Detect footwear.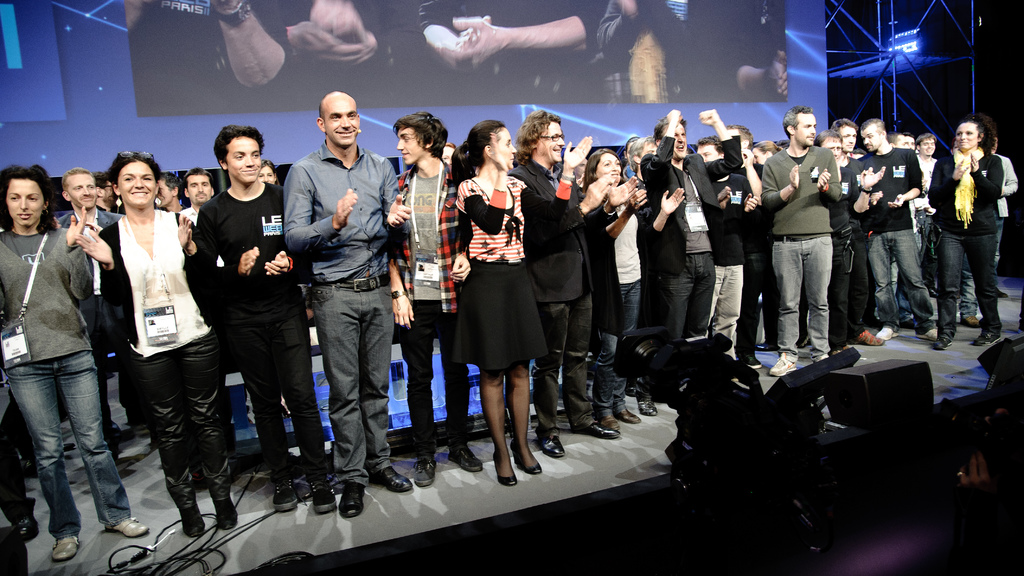
Detected at (left=492, top=448, right=518, bottom=488).
